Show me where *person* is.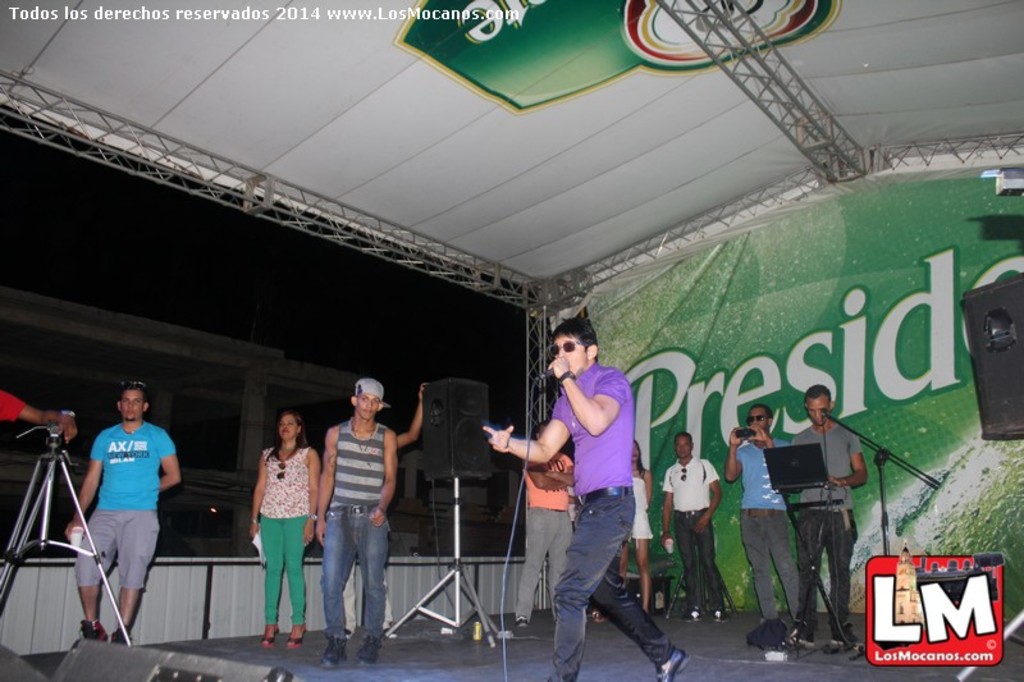
*person* is at detection(0, 388, 74, 438).
